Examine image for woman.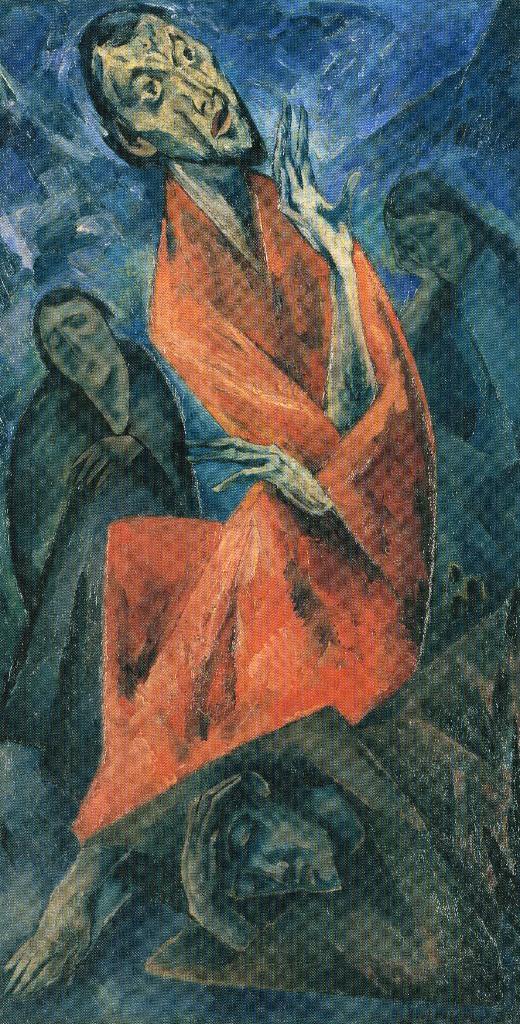
Examination result: (382,164,519,611).
